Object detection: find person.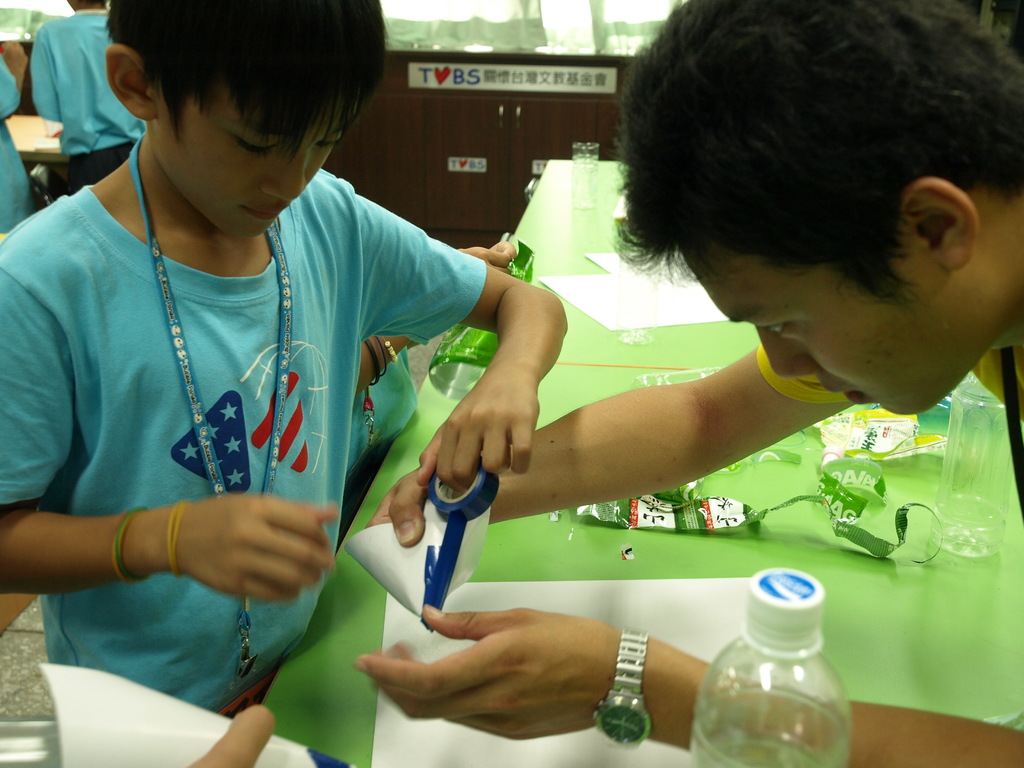
{"left": 0, "top": 37, "right": 35, "bottom": 246}.
